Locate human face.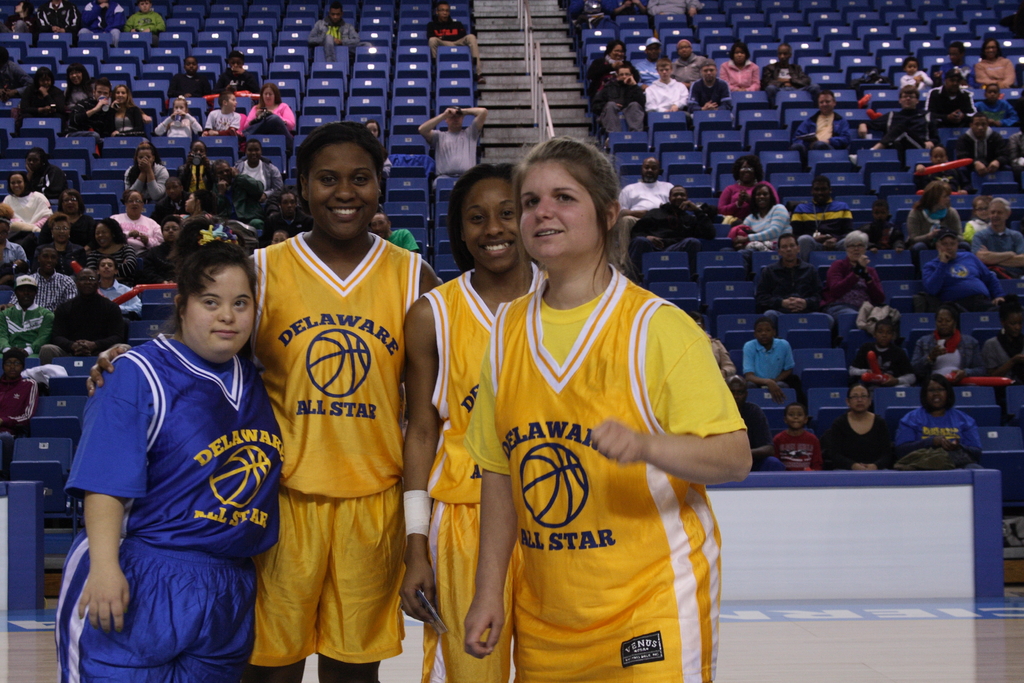
Bounding box: pyautogui.locateOnScreen(67, 71, 82, 84).
